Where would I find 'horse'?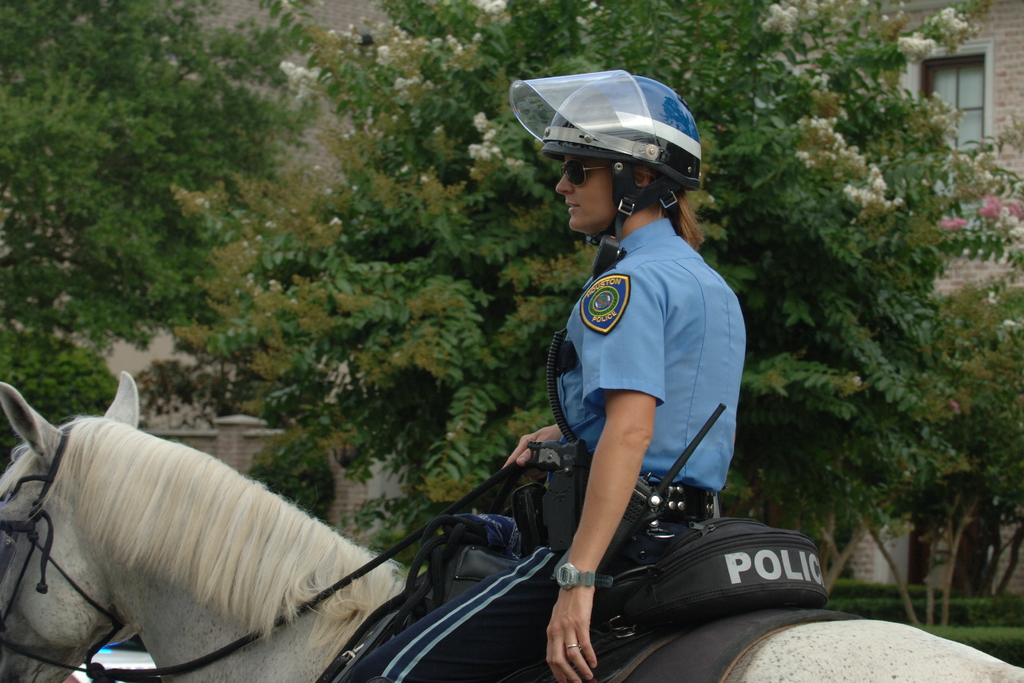
At (x1=0, y1=364, x2=1023, y2=682).
